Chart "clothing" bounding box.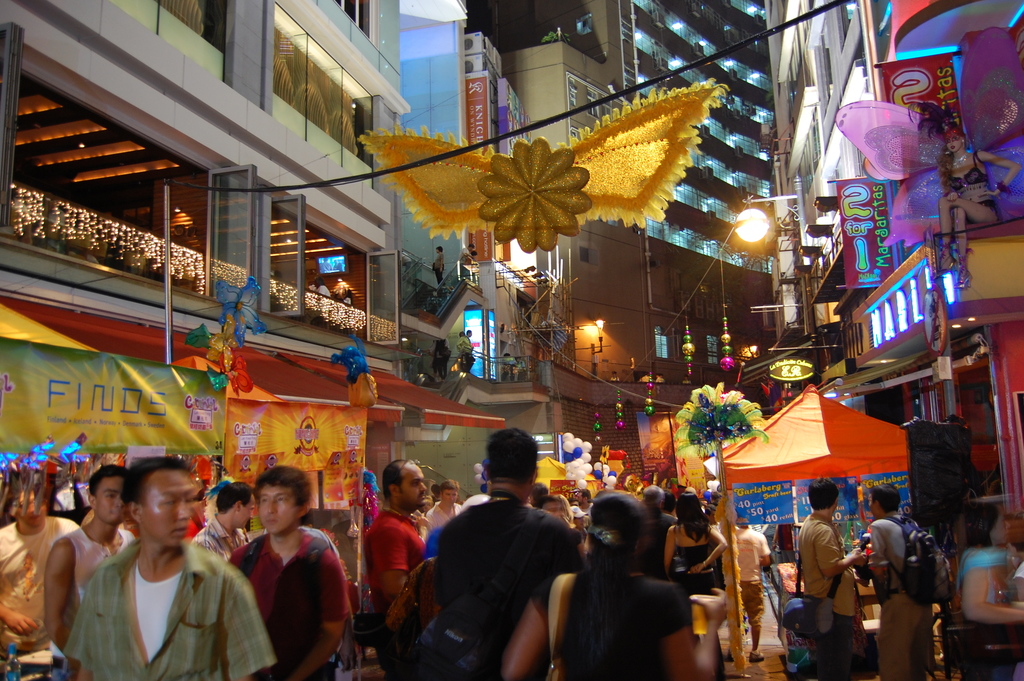
Charted: bbox(427, 339, 437, 374).
